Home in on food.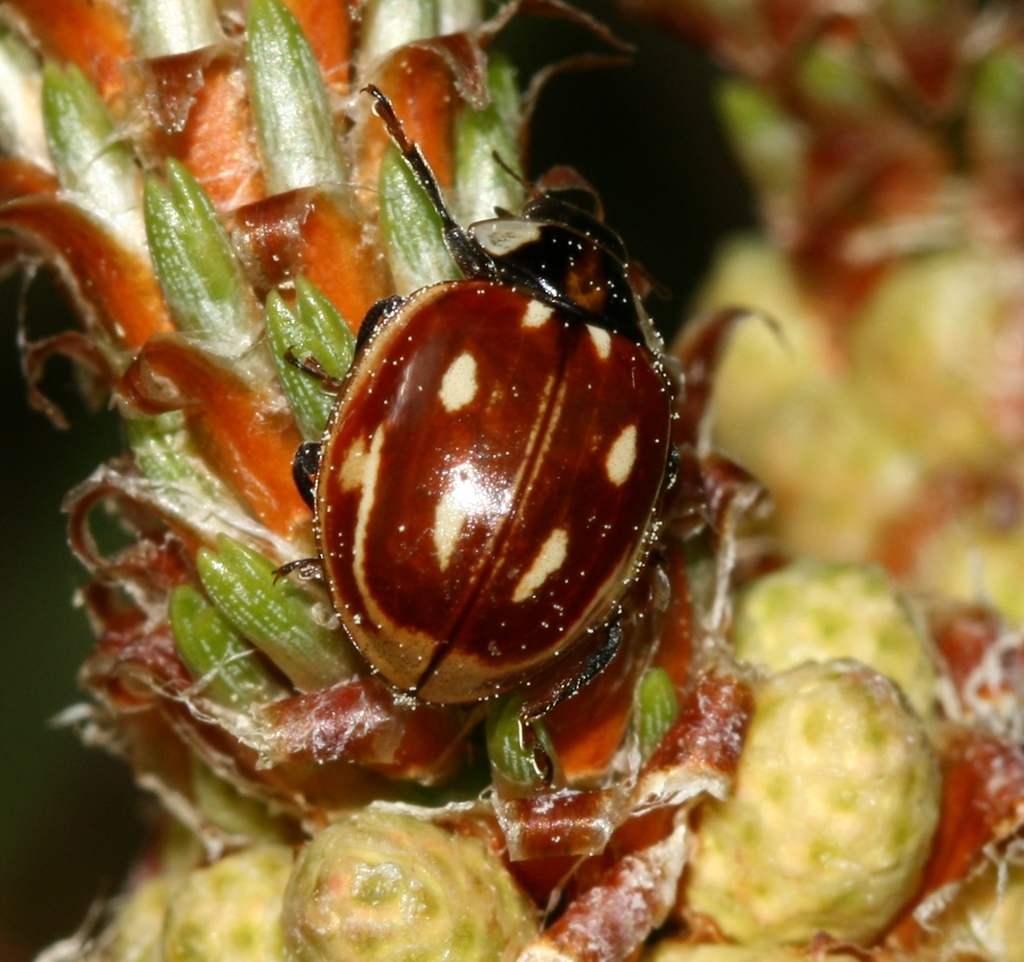
Homed in at select_region(669, 644, 954, 946).
